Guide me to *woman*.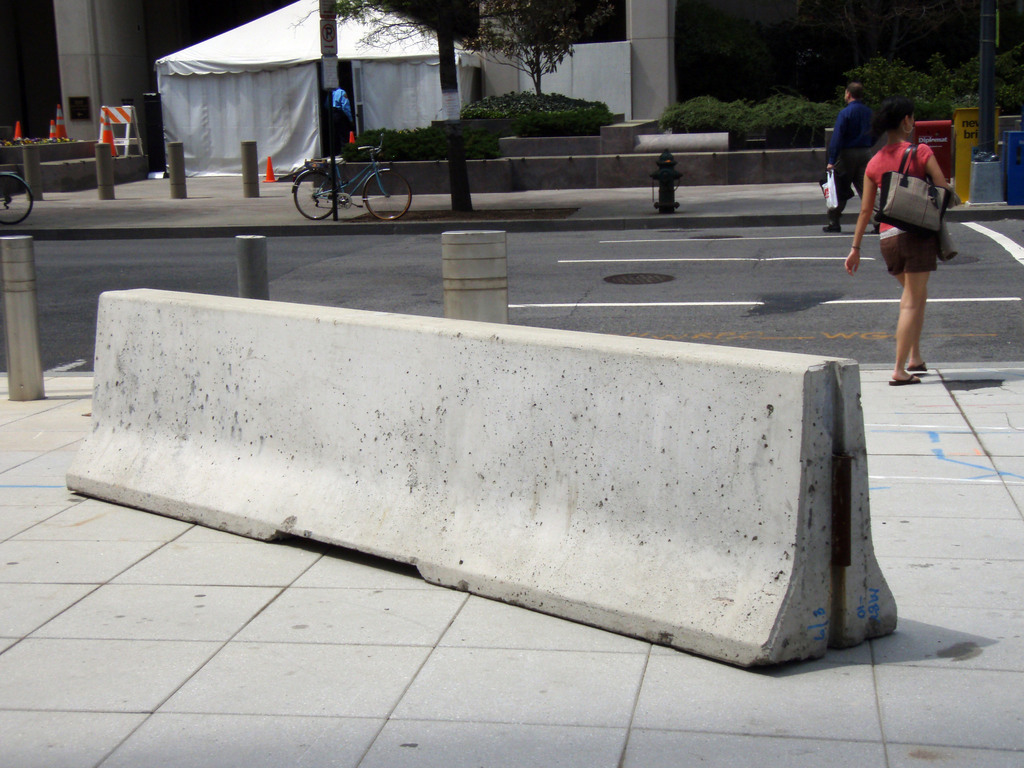
Guidance: 854 97 967 360.
